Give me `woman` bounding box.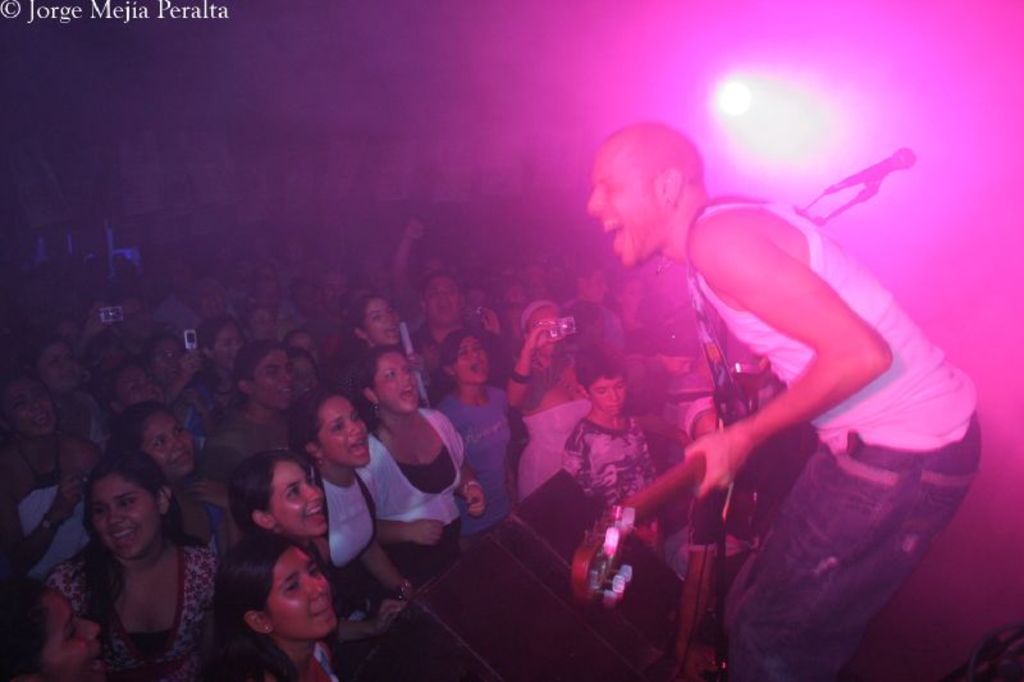
[x1=205, y1=339, x2=297, y2=491].
